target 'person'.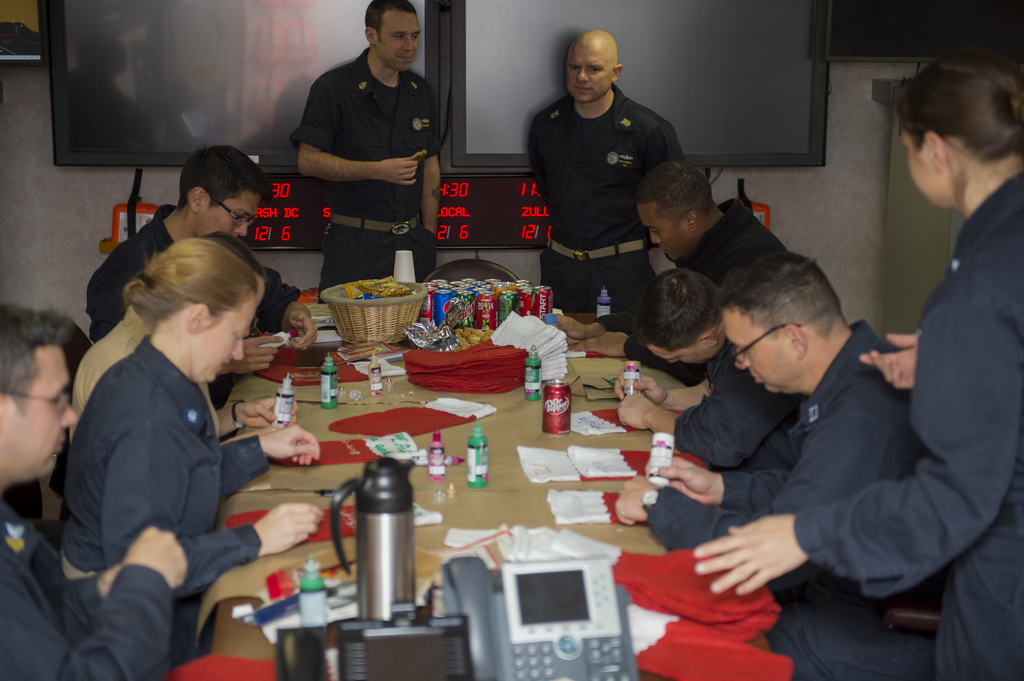
Target region: [602, 264, 794, 476].
